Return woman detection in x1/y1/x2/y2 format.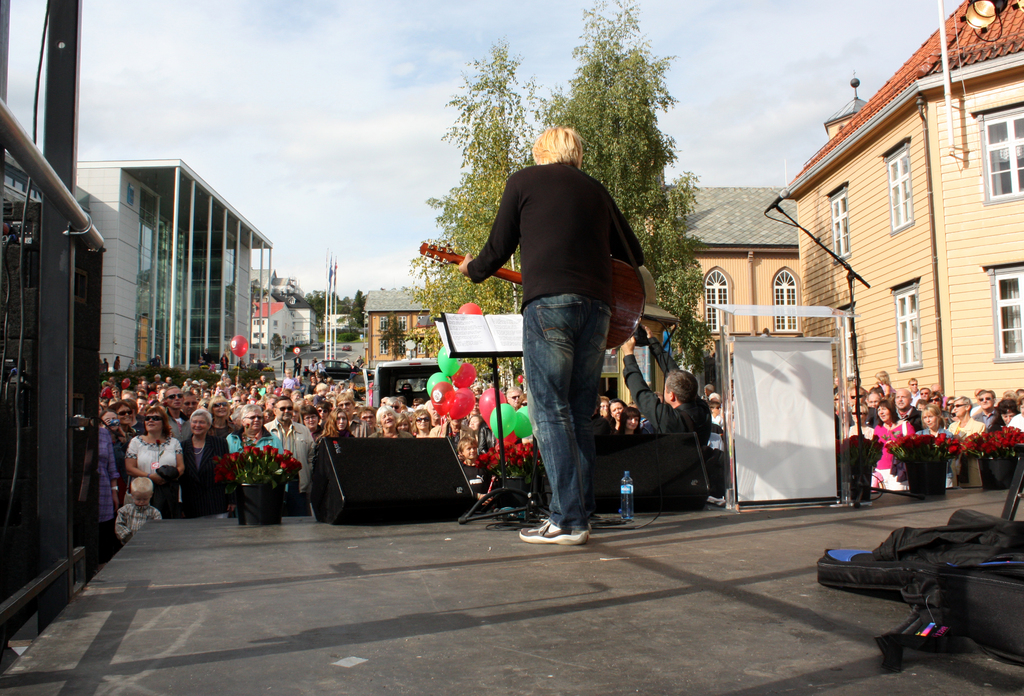
847/404/877/439.
